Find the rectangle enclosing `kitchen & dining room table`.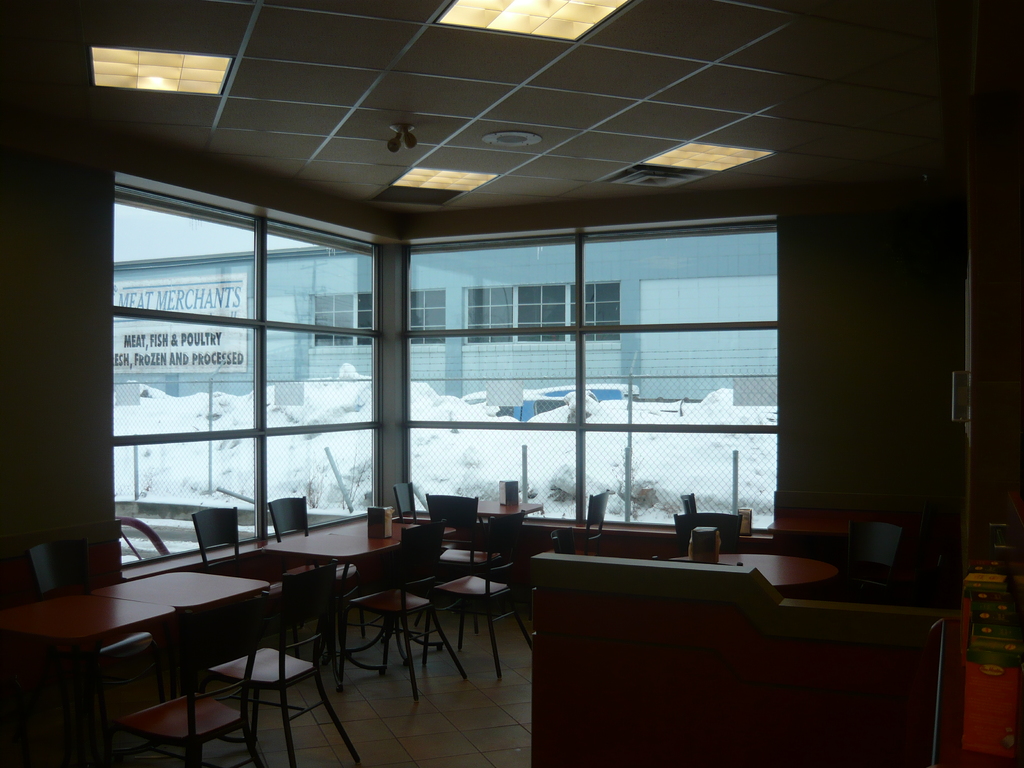
detection(26, 566, 325, 723).
